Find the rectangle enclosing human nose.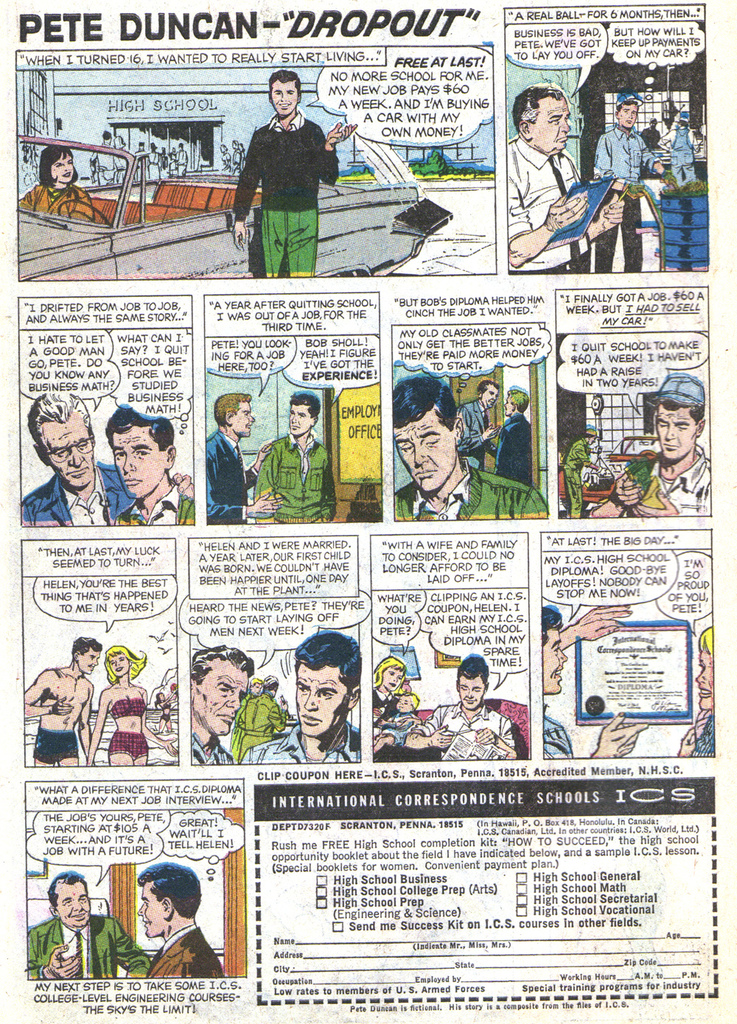
[224, 692, 243, 706].
